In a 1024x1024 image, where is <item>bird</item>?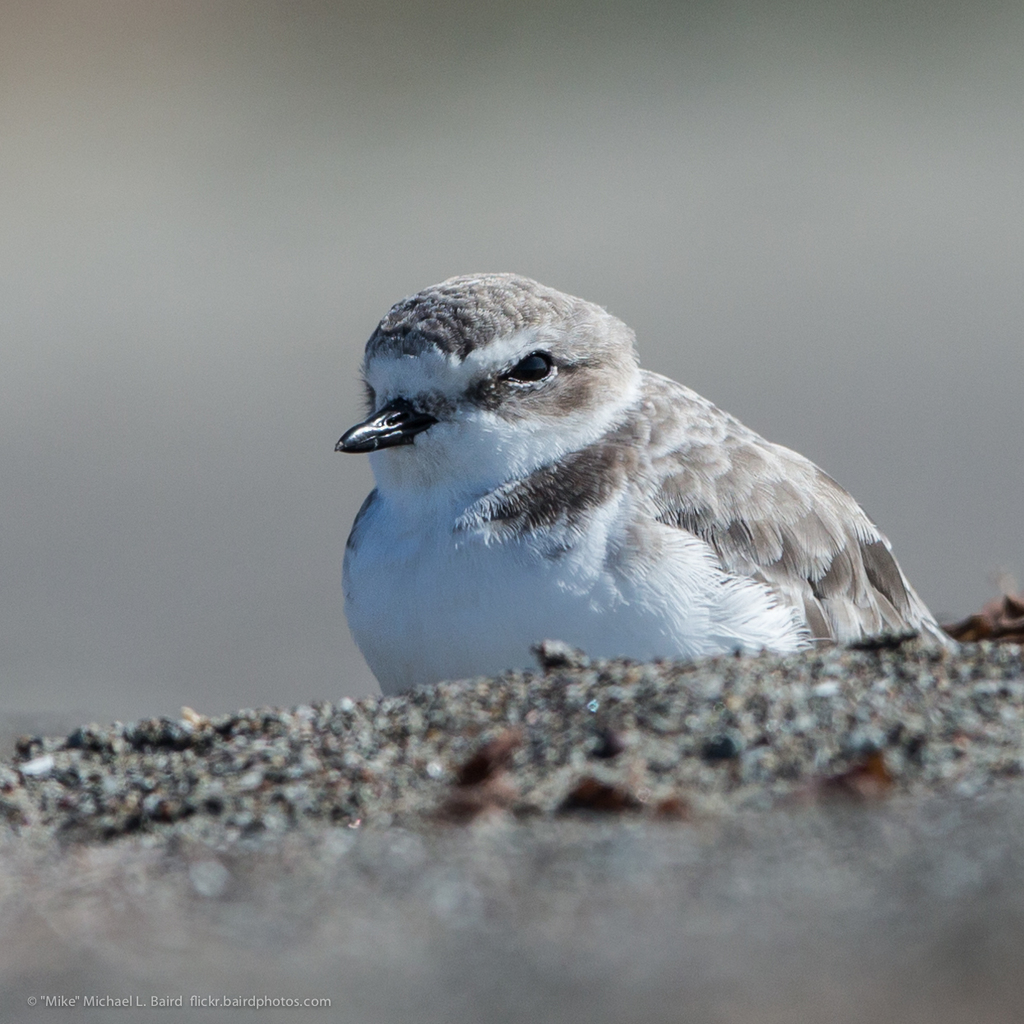
box(331, 265, 943, 693).
